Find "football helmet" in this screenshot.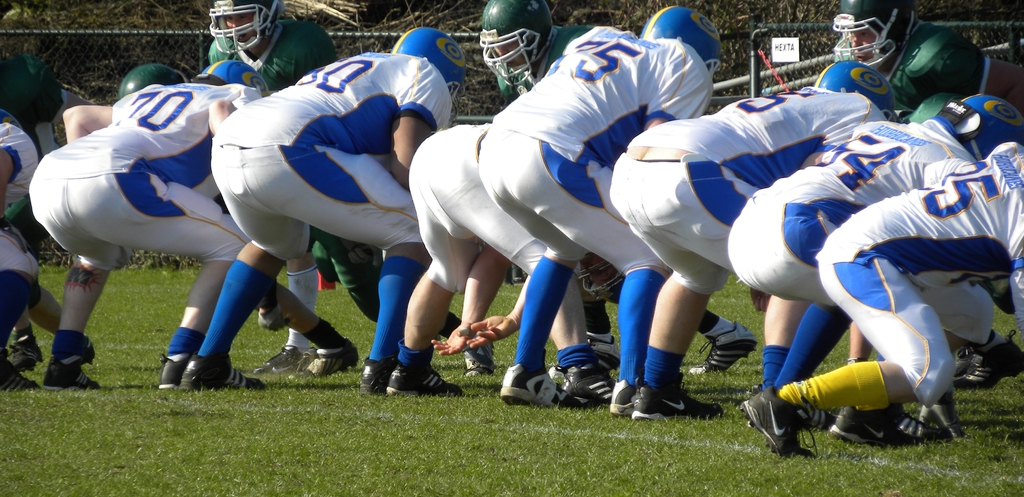
The bounding box for "football helmet" is 825 0 918 77.
